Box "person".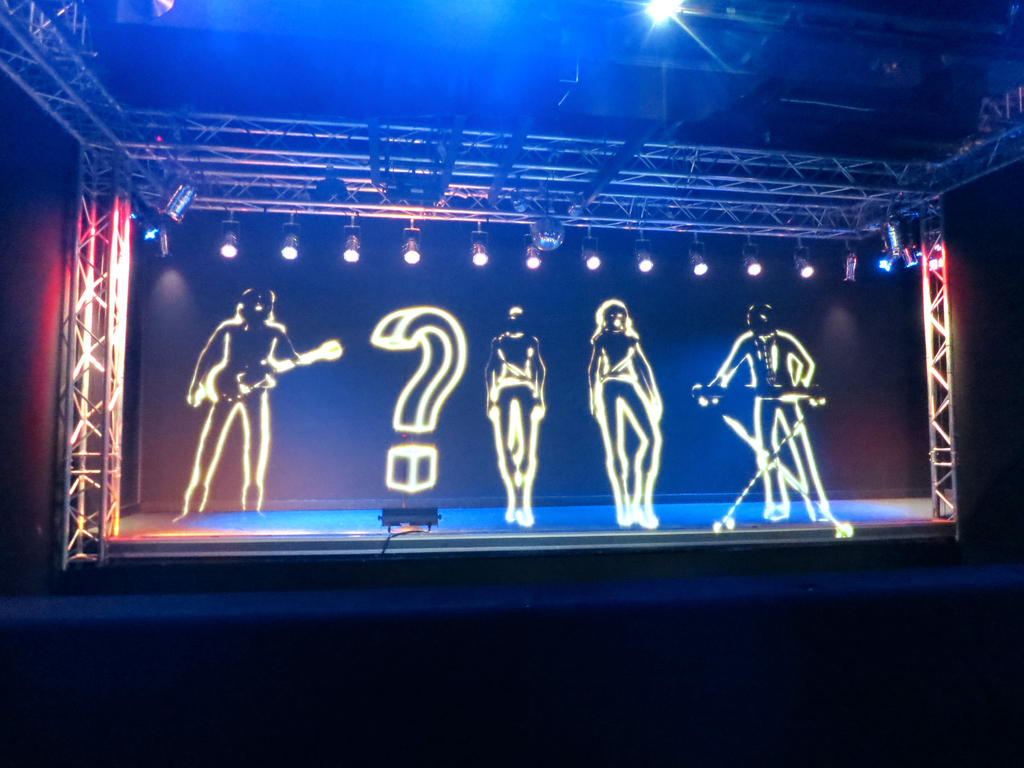
483:306:548:529.
